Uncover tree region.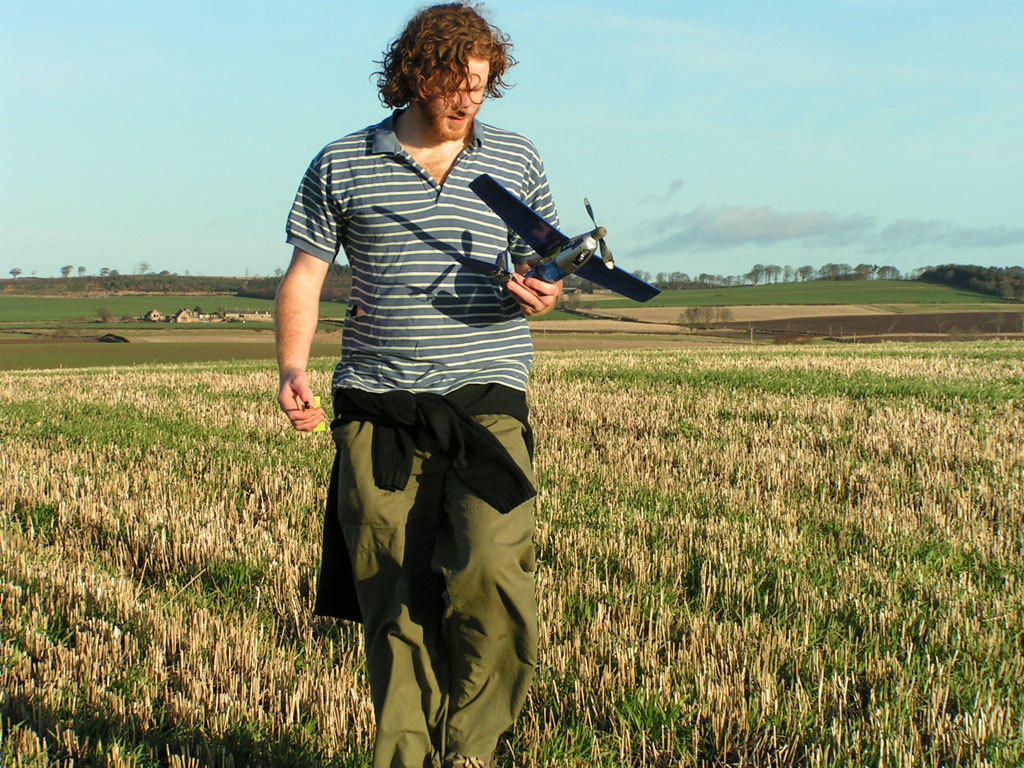
Uncovered: BBox(801, 265, 812, 278).
